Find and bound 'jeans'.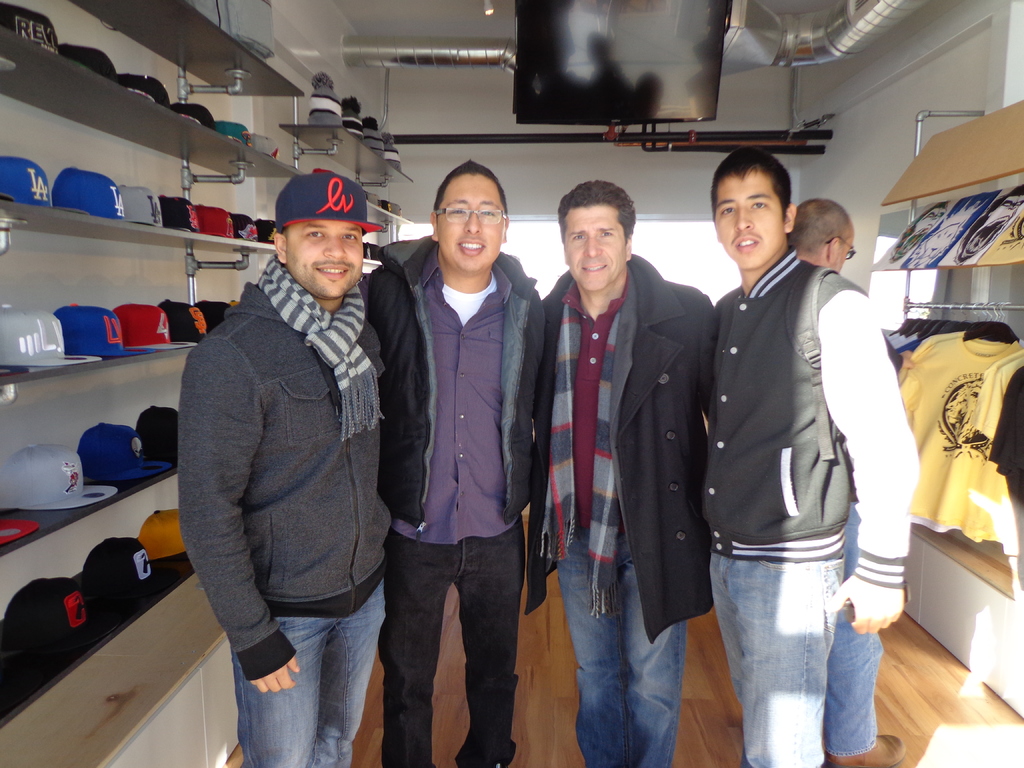
Bound: 370, 524, 532, 767.
